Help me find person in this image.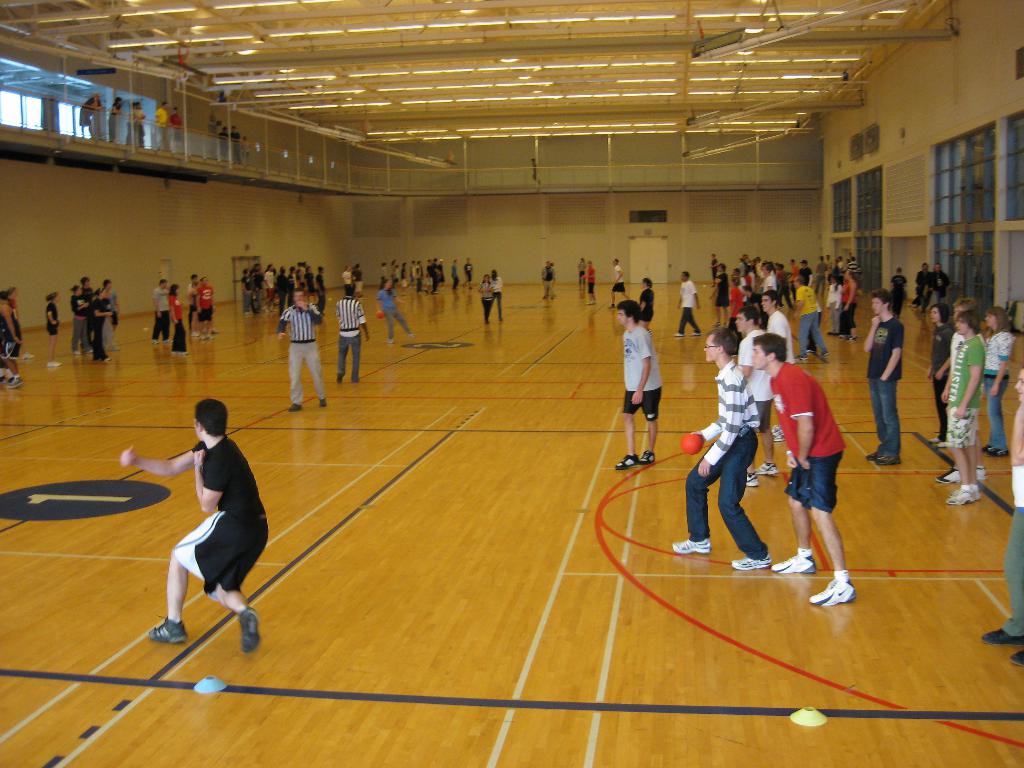
Found it: <region>611, 260, 627, 312</region>.
